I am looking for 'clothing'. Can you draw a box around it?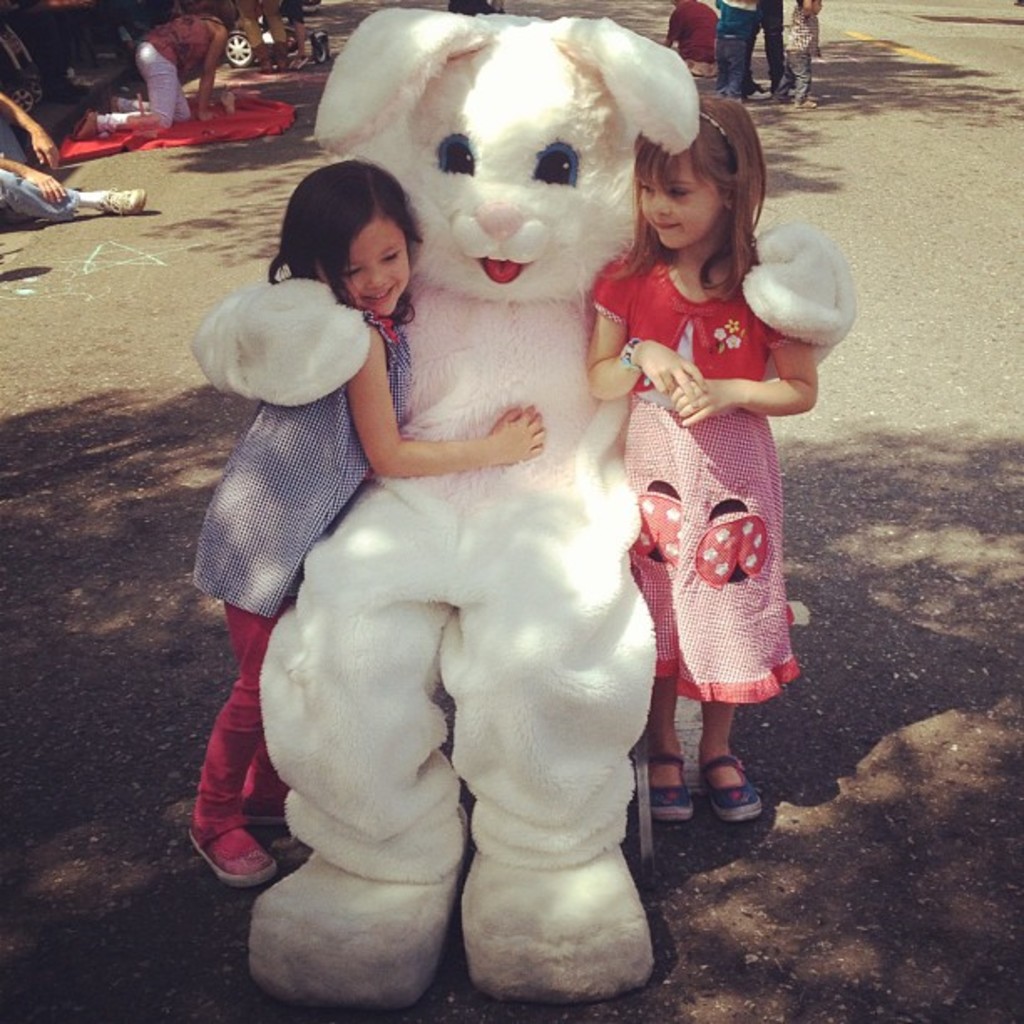
Sure, the bounding box is [x1=663, y1=0, x2=716, y2=75].
